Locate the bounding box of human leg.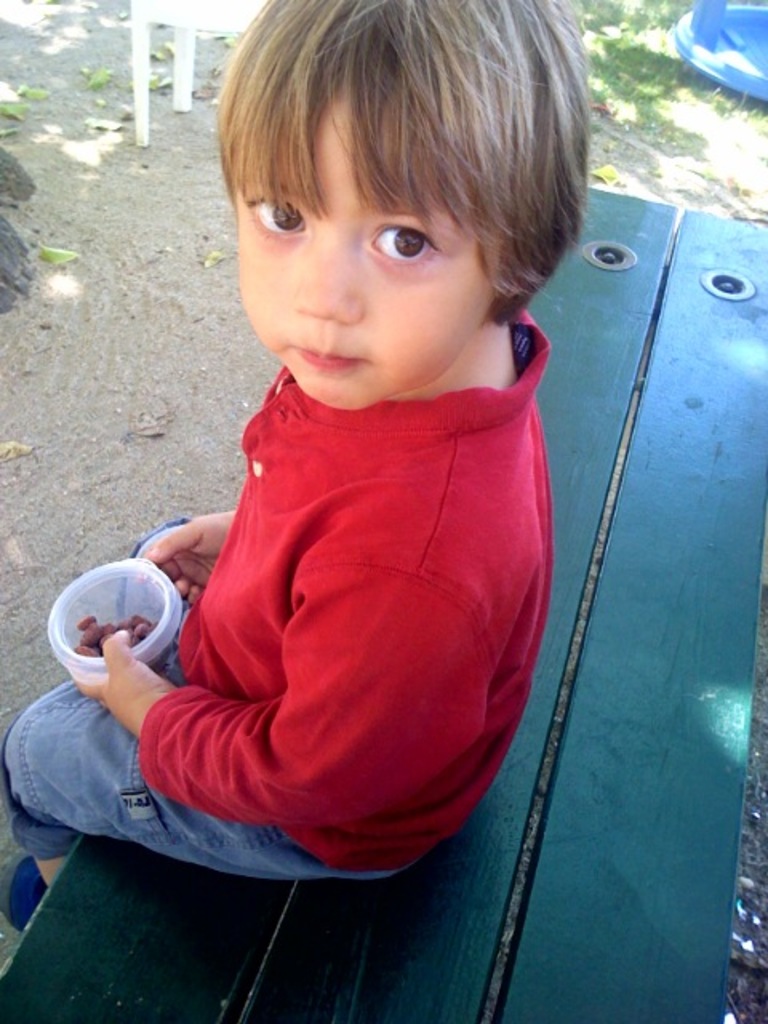
Bounding box: <region>0, 683, 405, 936</region>.
